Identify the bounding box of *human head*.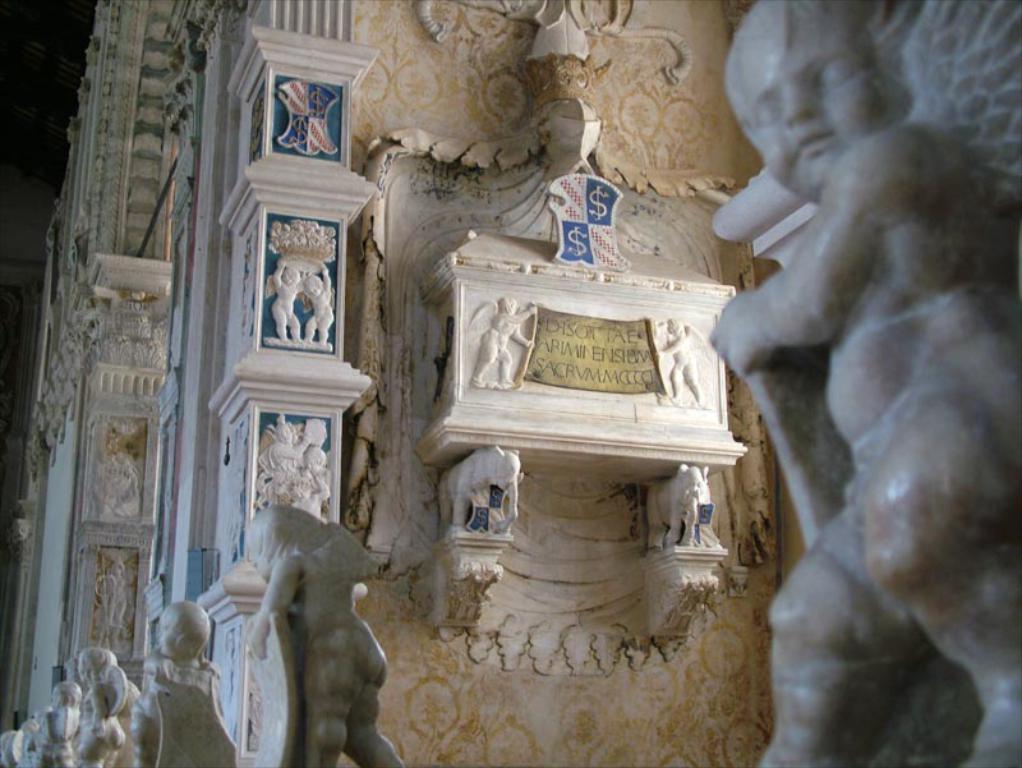
box=[722, 8, 939, 242].
